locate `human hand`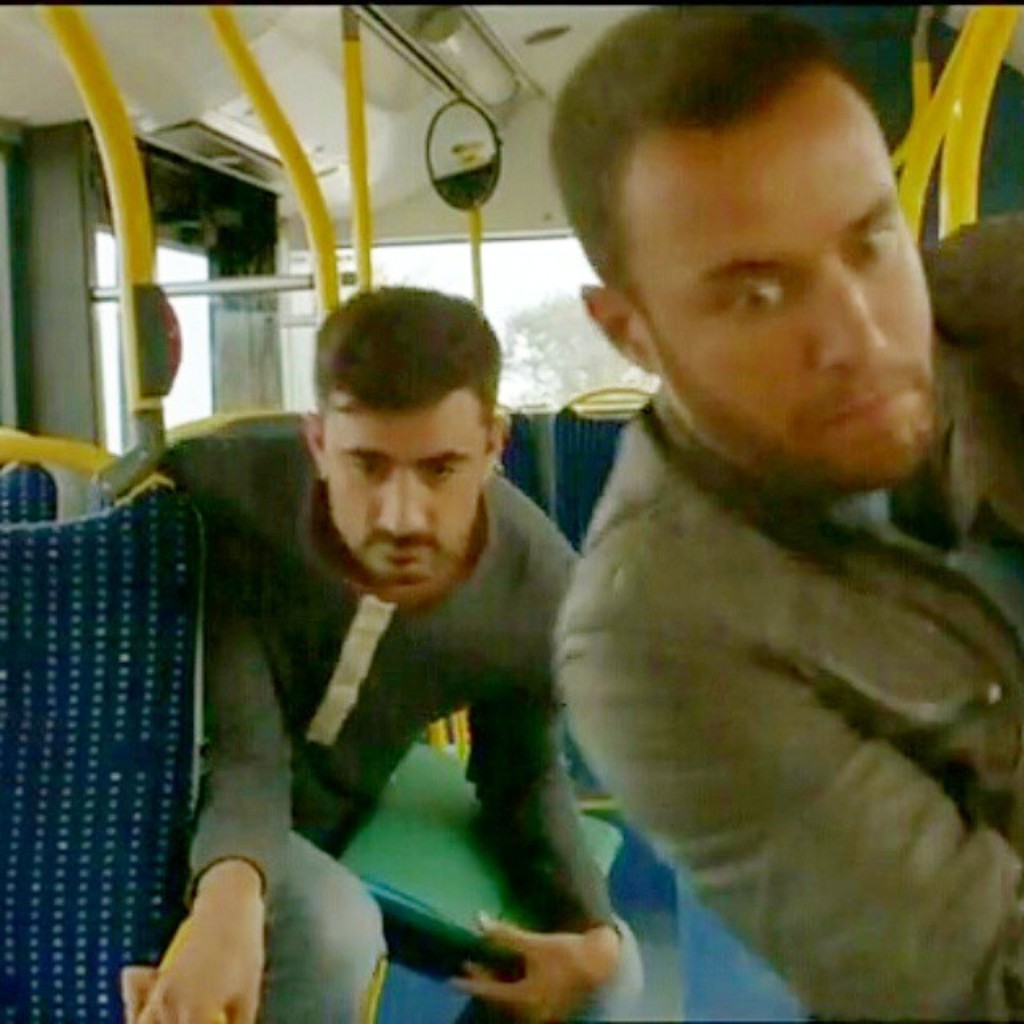
[147, 867, 261, 1023]
